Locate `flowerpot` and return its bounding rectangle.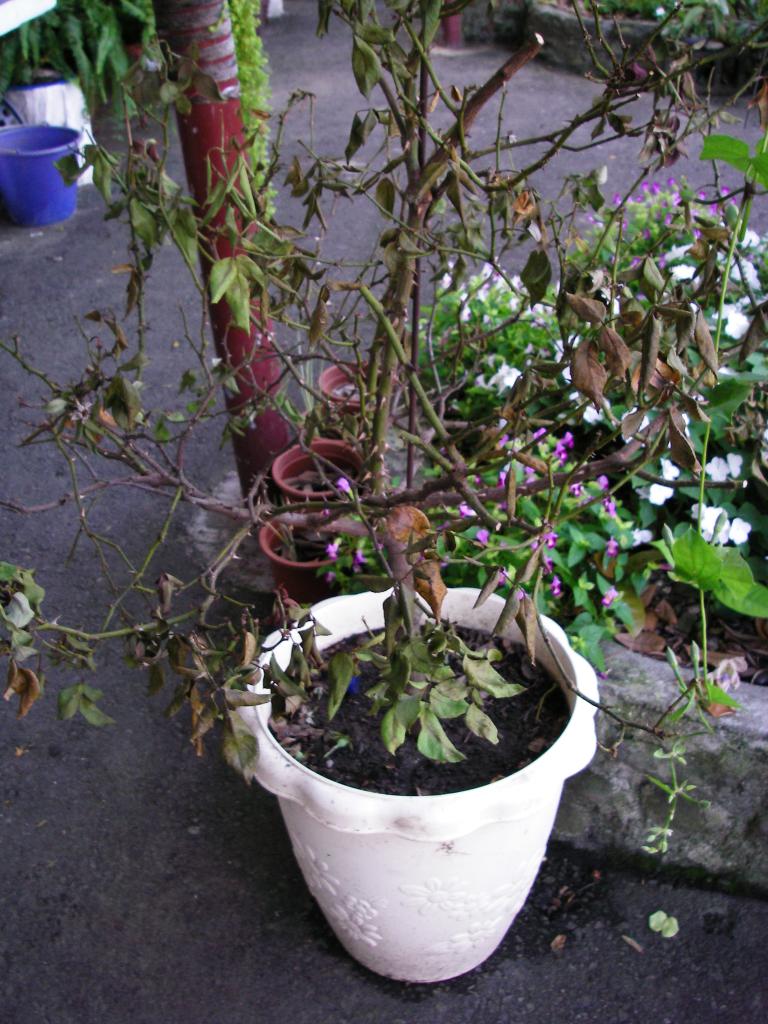
216, 600, 597, 969.
